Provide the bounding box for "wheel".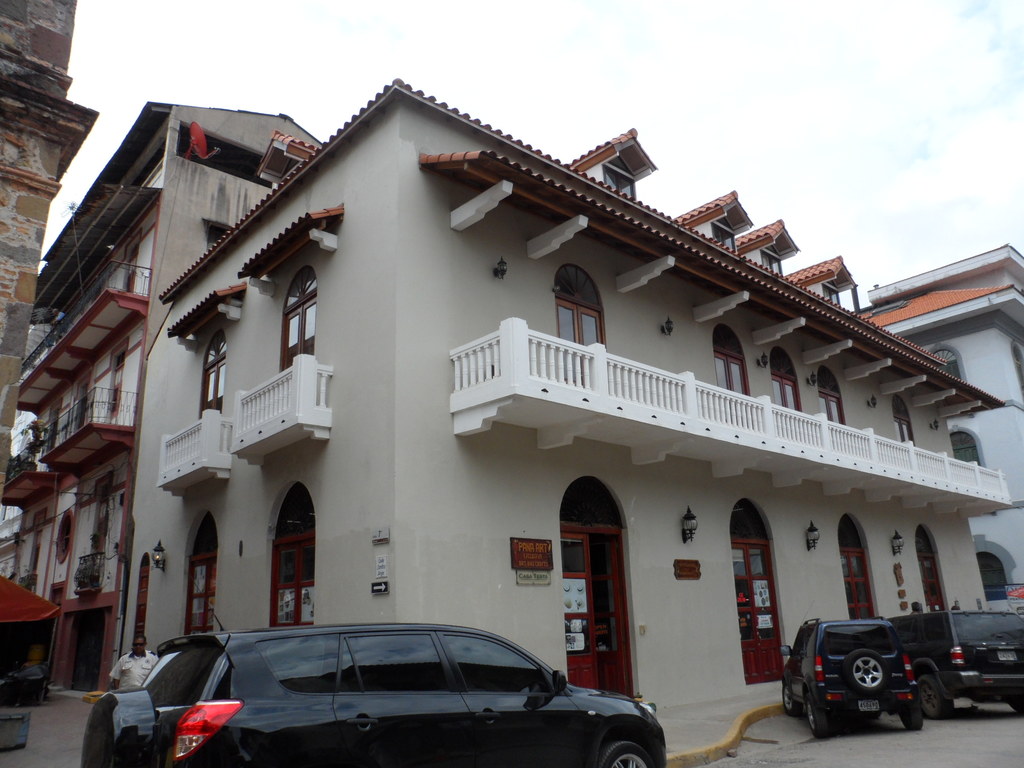
842:648:884:697.
